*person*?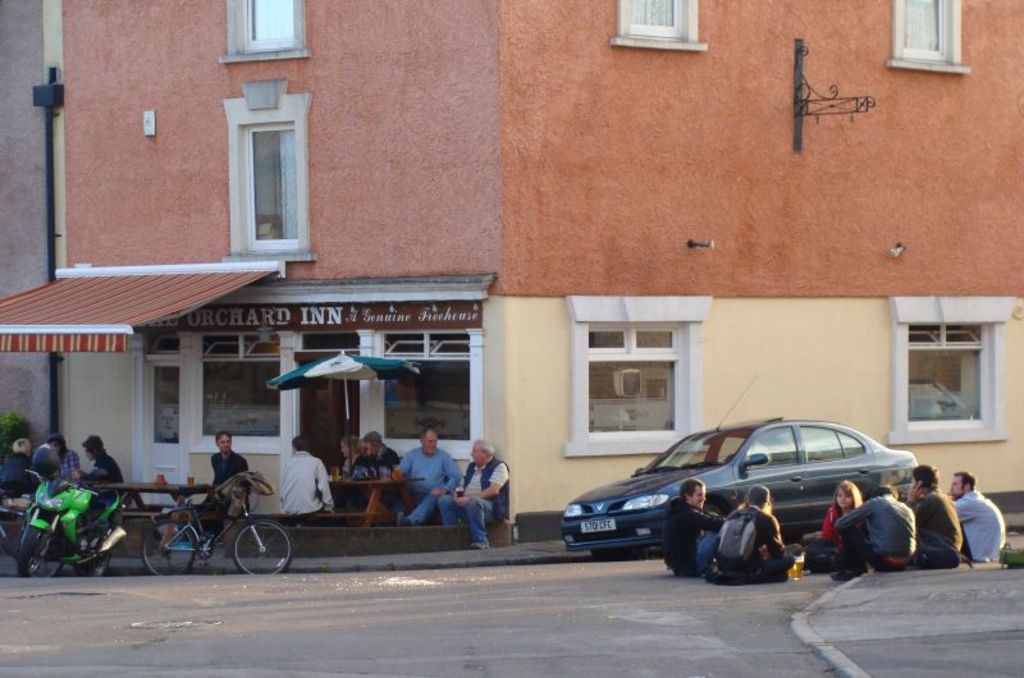
945:464:1014:559
